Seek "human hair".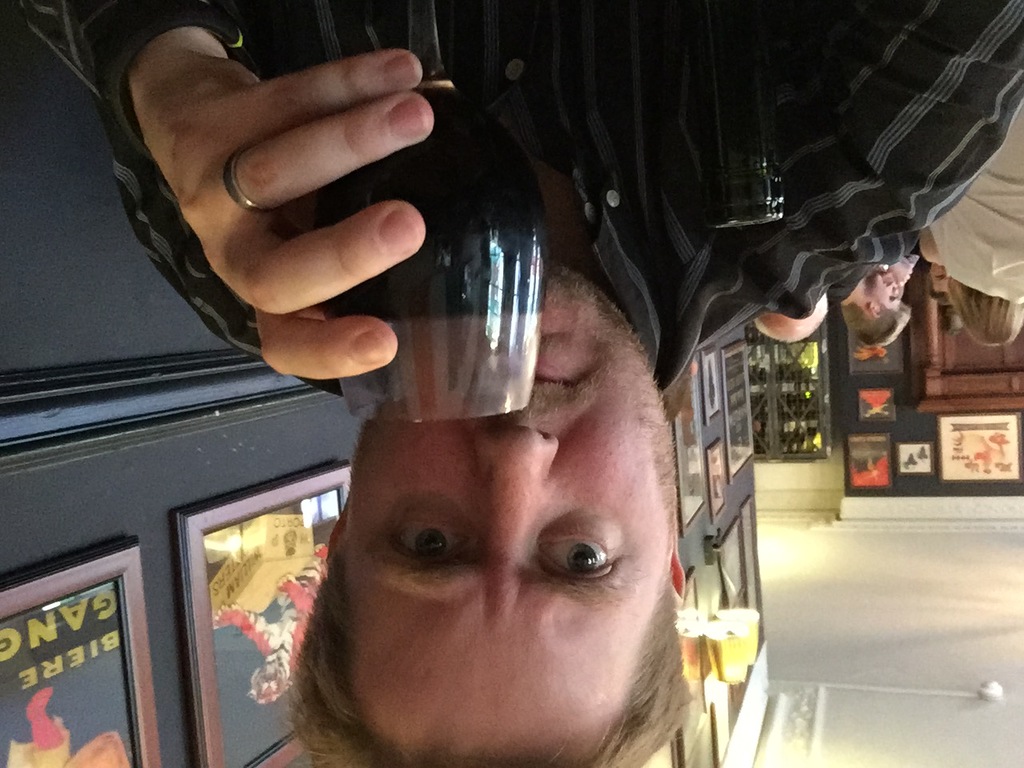
(751, 314, 829, 341).
